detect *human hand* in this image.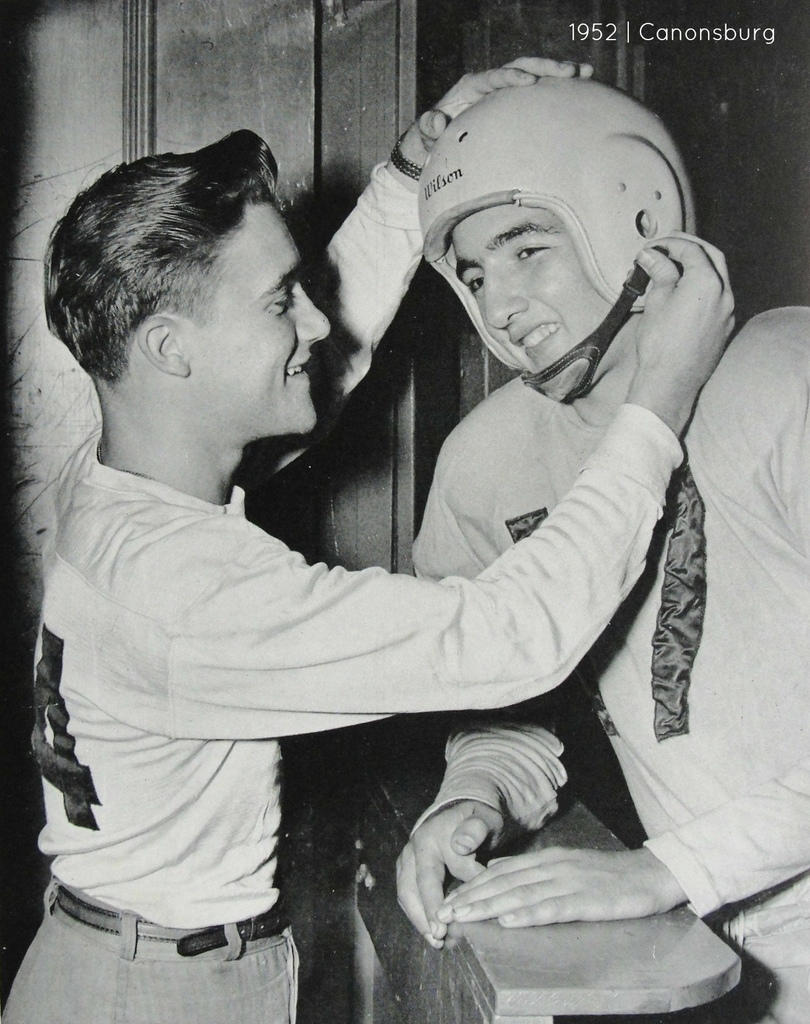
Detection: bbox=(417, 50, 598, 159).
